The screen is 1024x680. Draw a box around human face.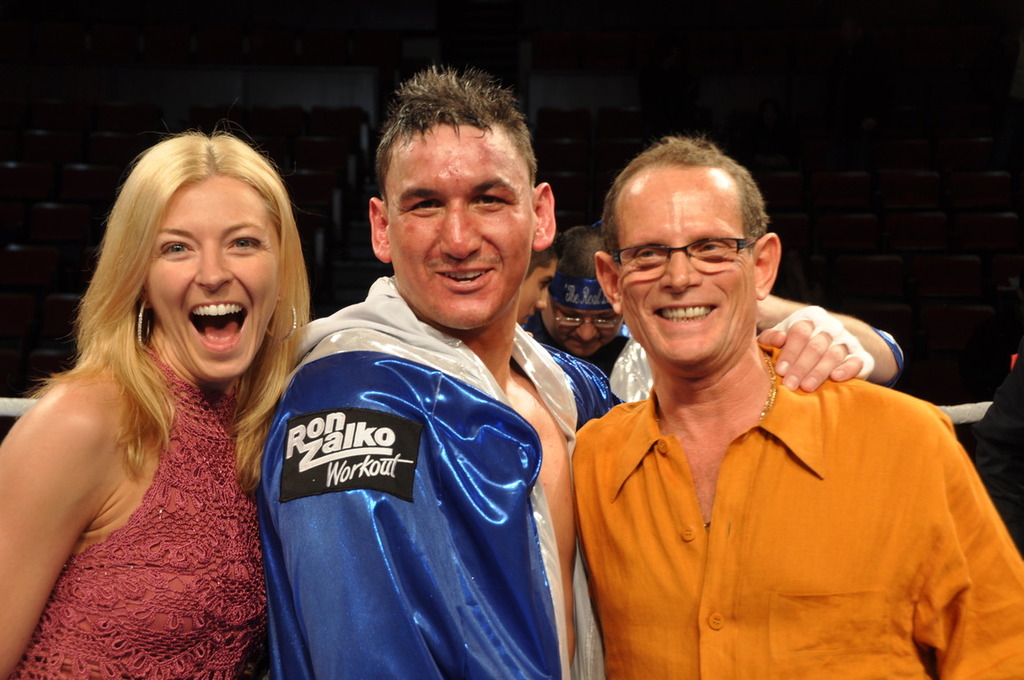
(388, 121, 530, 326).
